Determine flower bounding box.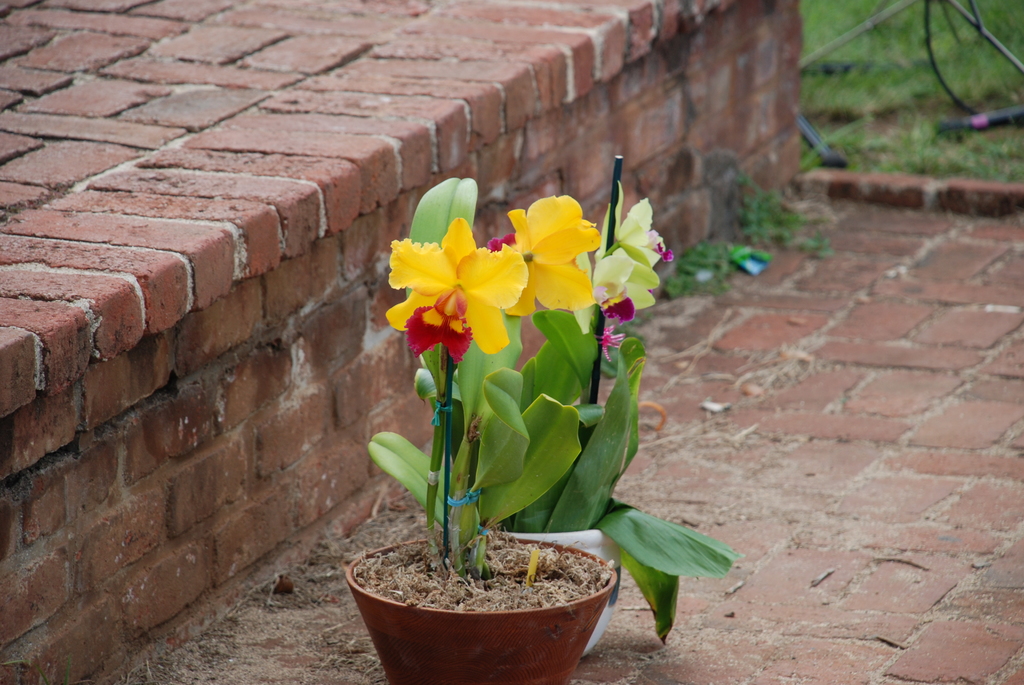
Determined: [500,191,600,320].
